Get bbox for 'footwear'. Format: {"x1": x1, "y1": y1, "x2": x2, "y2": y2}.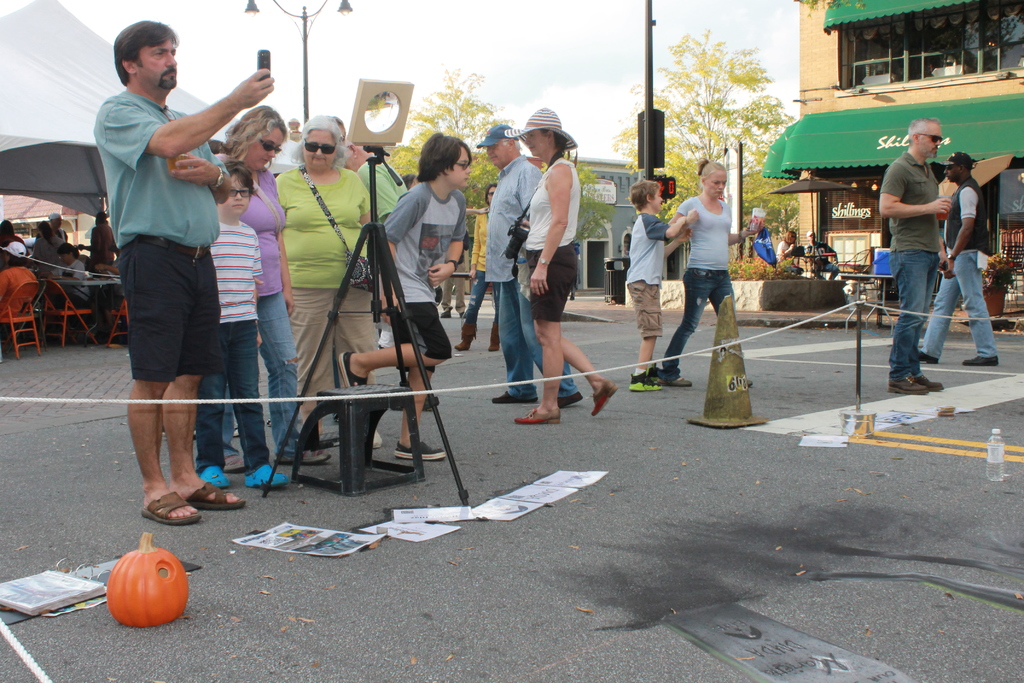
{"x1": 488, "y1": 320, "x2": 502, "y2": 352}.
